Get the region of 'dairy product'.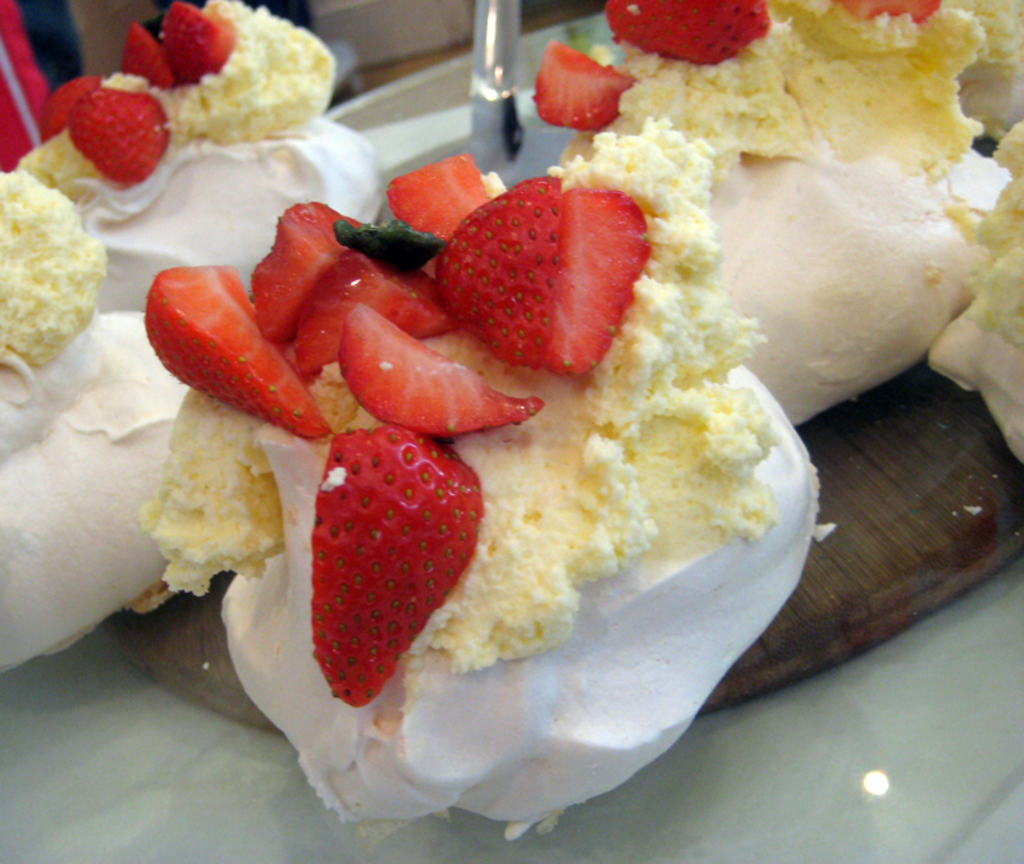
detection(0, 164, 113, 370).
